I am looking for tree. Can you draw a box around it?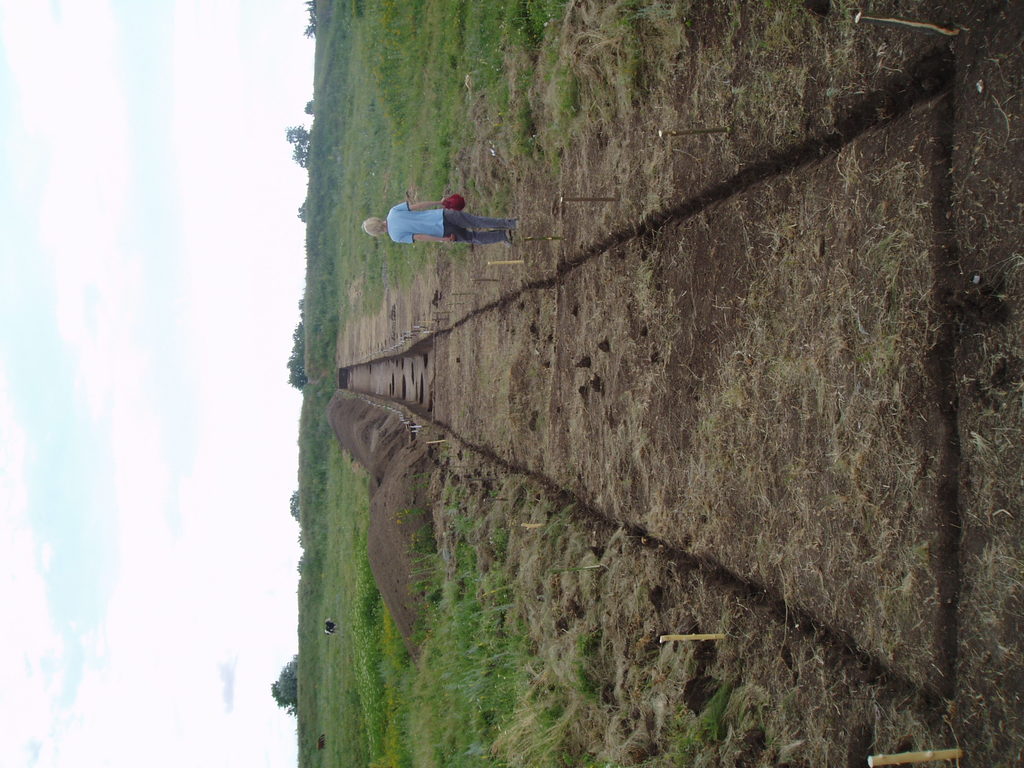
Sure, the bounding box is [281,125,313,163].
